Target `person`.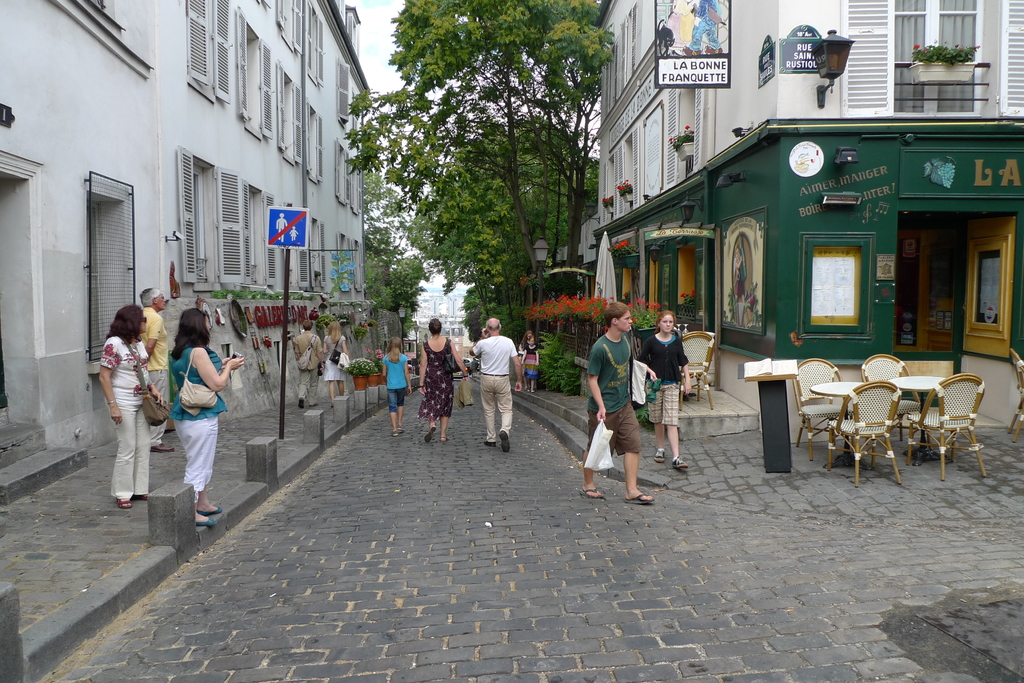
Target region: box=[287, 316, 323, 407].
